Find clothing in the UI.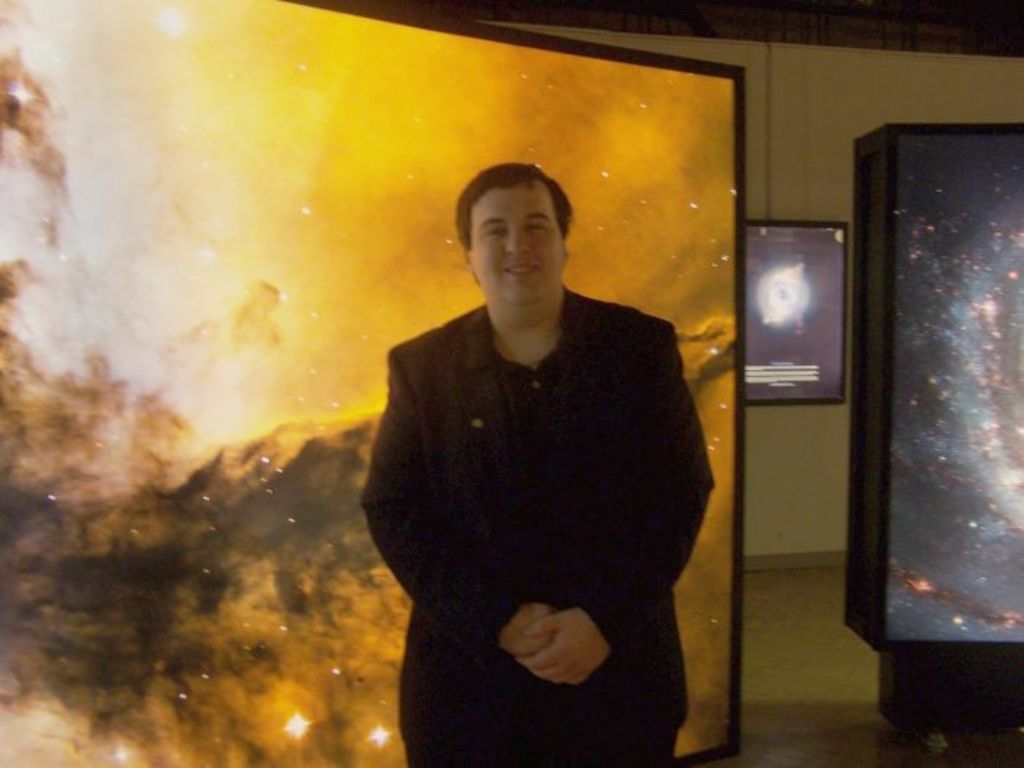
UI element at locate(363, 279, 715, 767).
